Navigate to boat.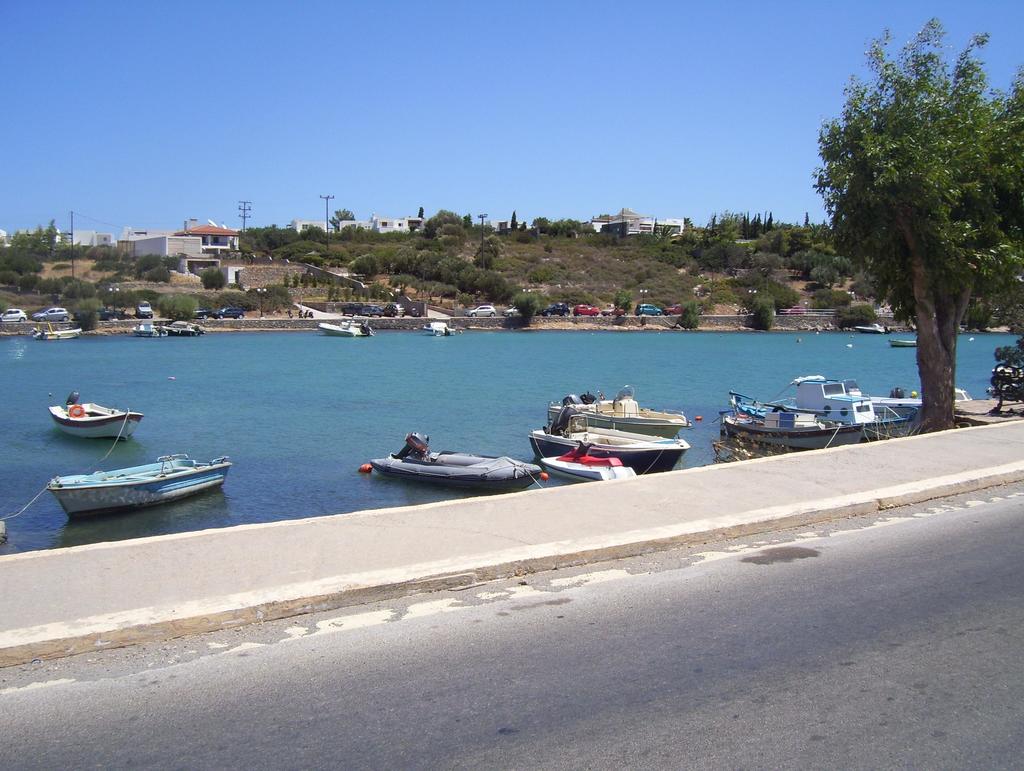
Navigation target: pyautogui.locateOnScreen(786, 377, 924, 440).
